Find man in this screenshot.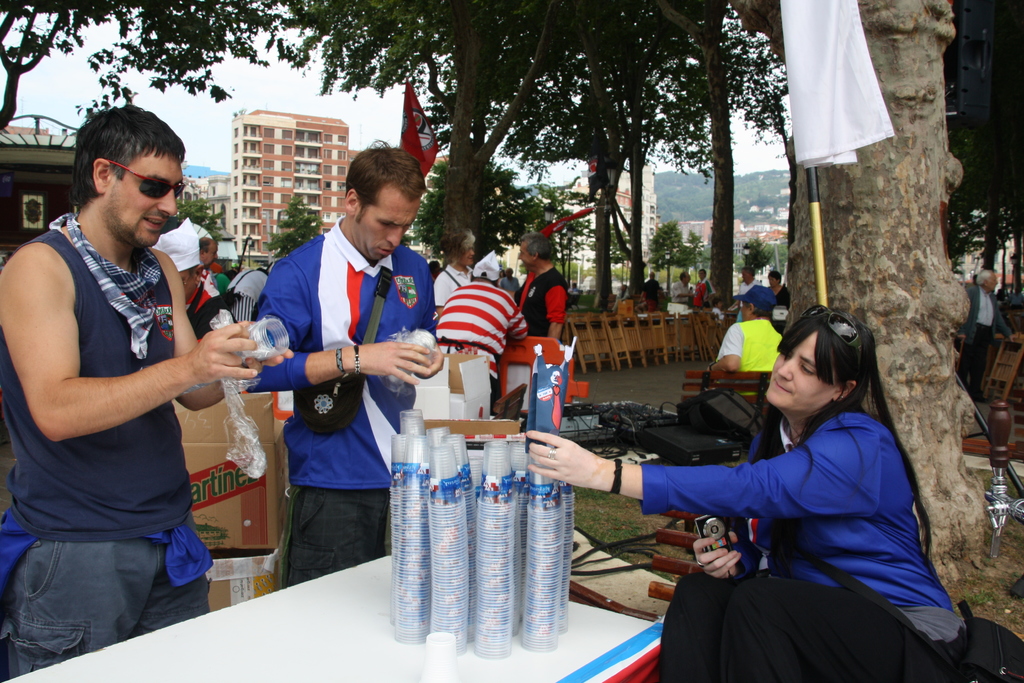
The bounding box for man is BBox(735, 266, 760, 324).
